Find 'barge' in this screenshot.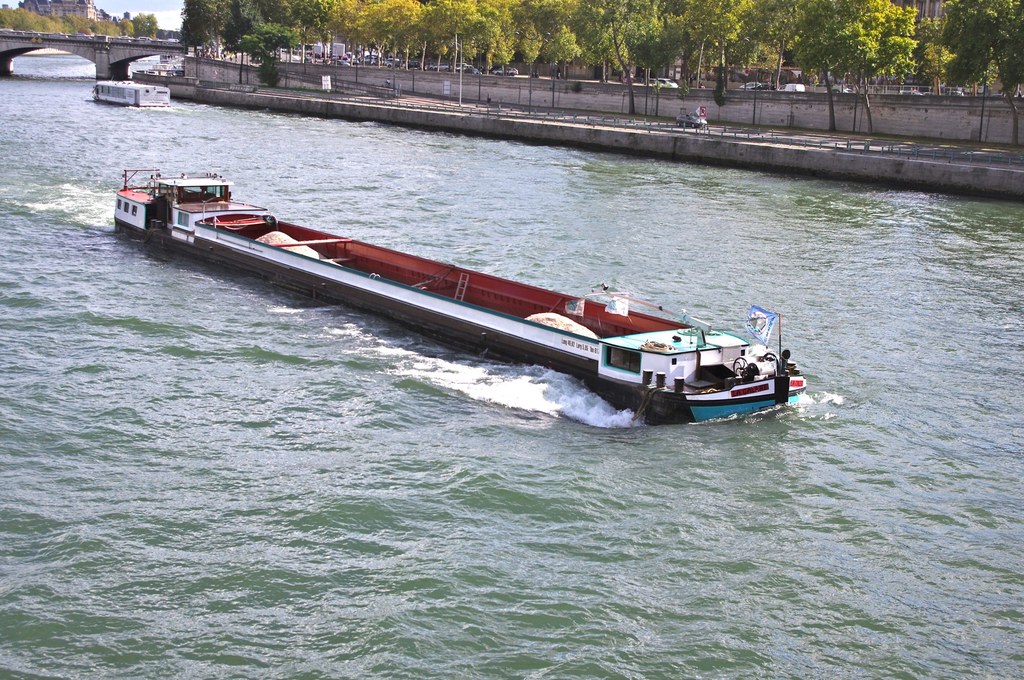
The bounding box for 'barge' is 95:77:172:111.
